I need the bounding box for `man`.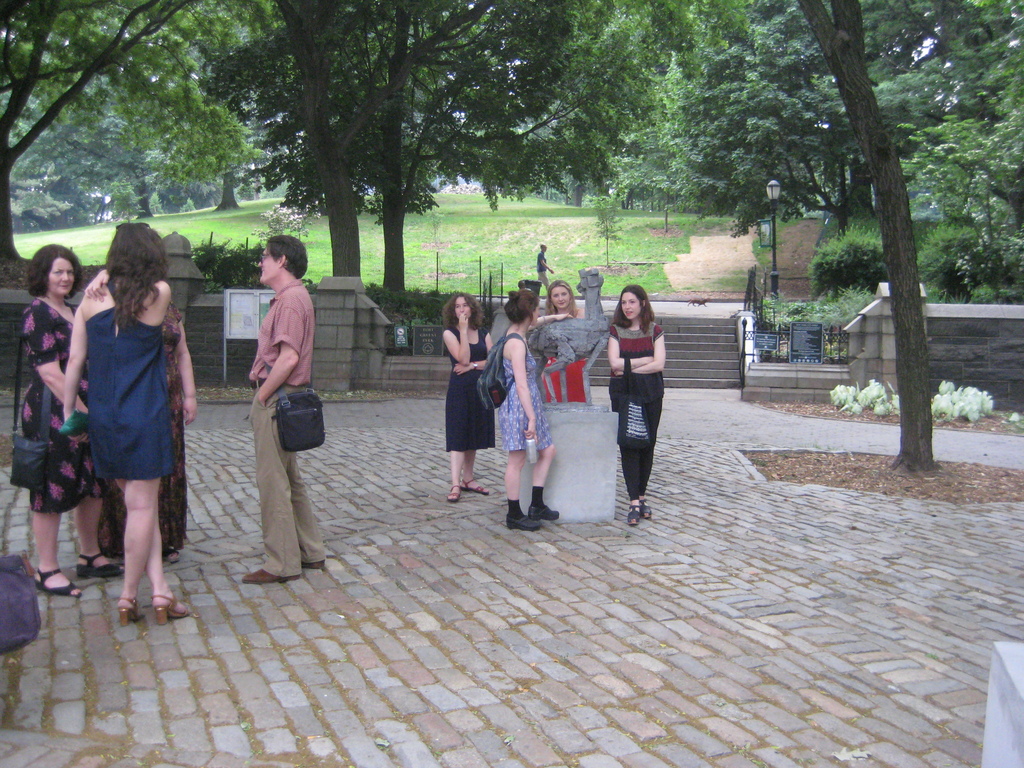
Here it is: bbox=(222, 244, 322, 582).
